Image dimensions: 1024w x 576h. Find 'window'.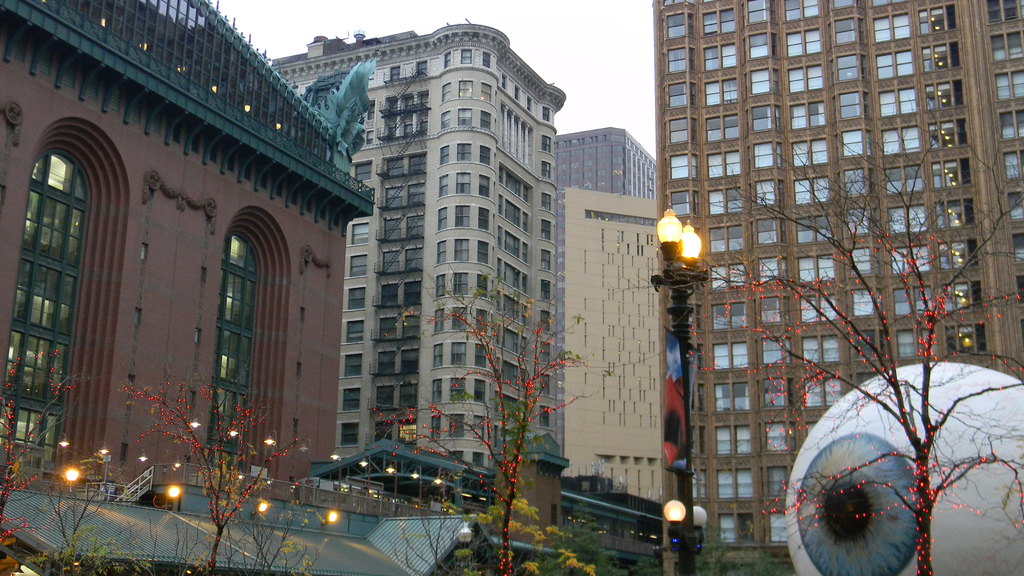
select_region(878, 86, 917, 120).
